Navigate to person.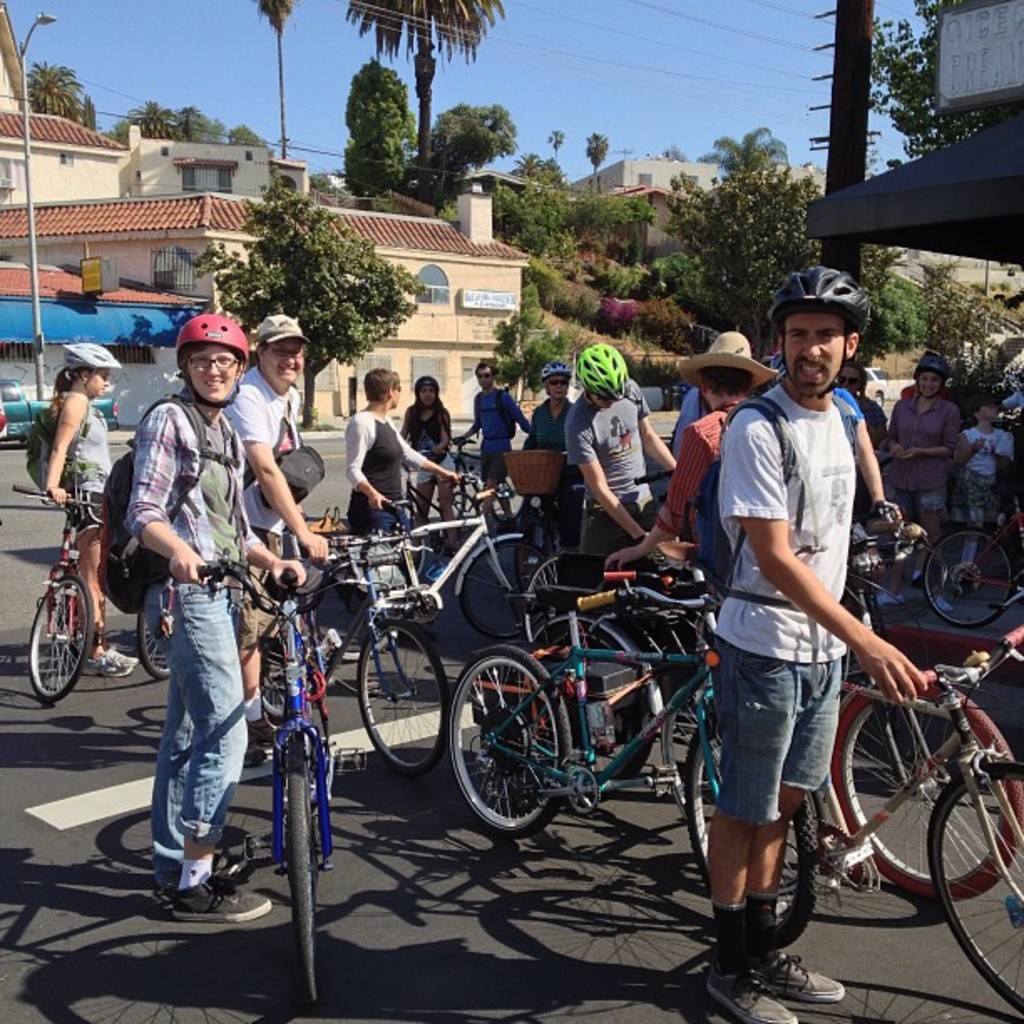
Navigation target: Rect(959, 407, 1011, 525).
